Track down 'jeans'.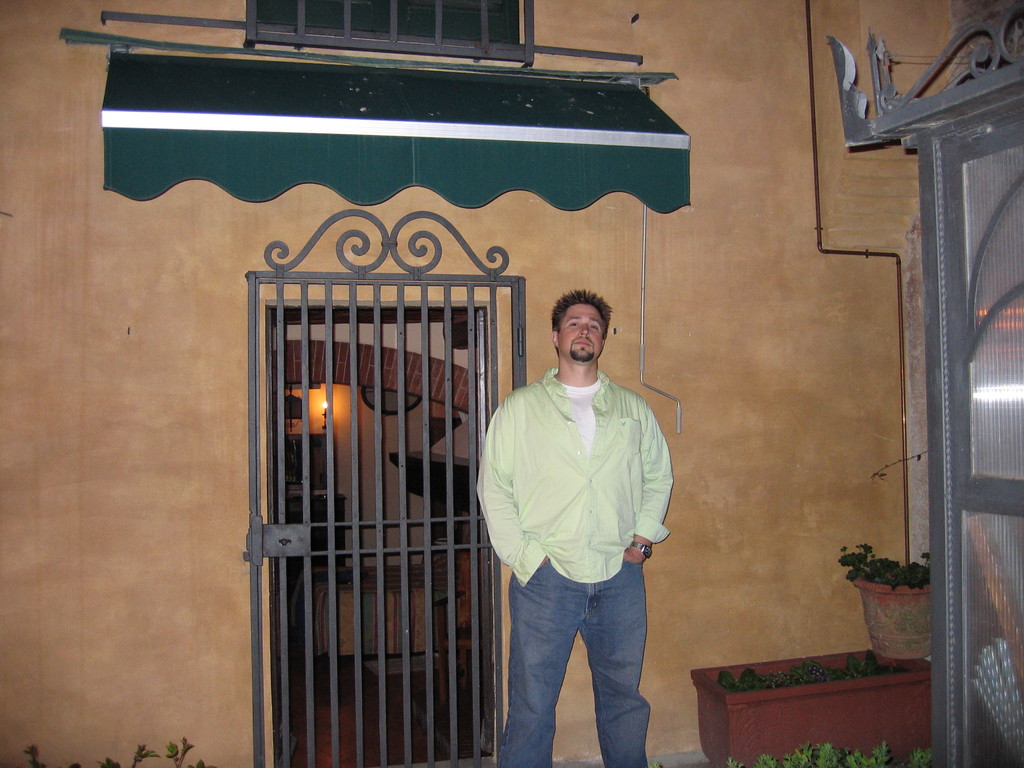
Tracked to pyautogui.locateOnScreen(496, 569, 653, 767).
